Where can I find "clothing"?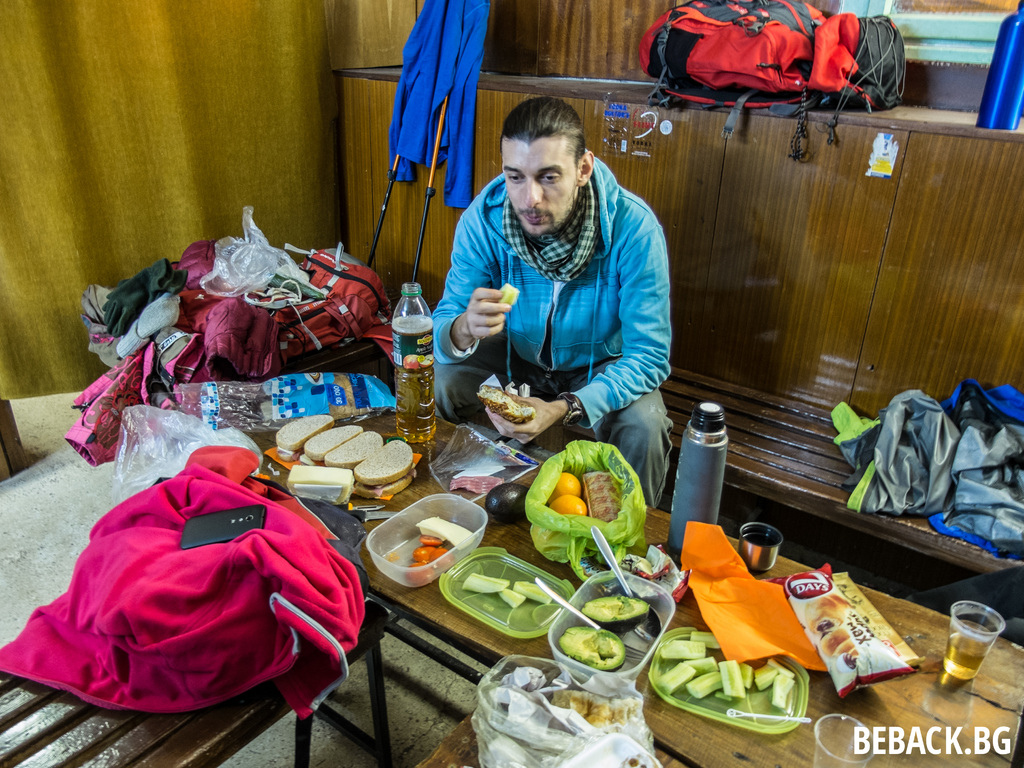
You can find it at bbox=[0, 424, 381, 701].
